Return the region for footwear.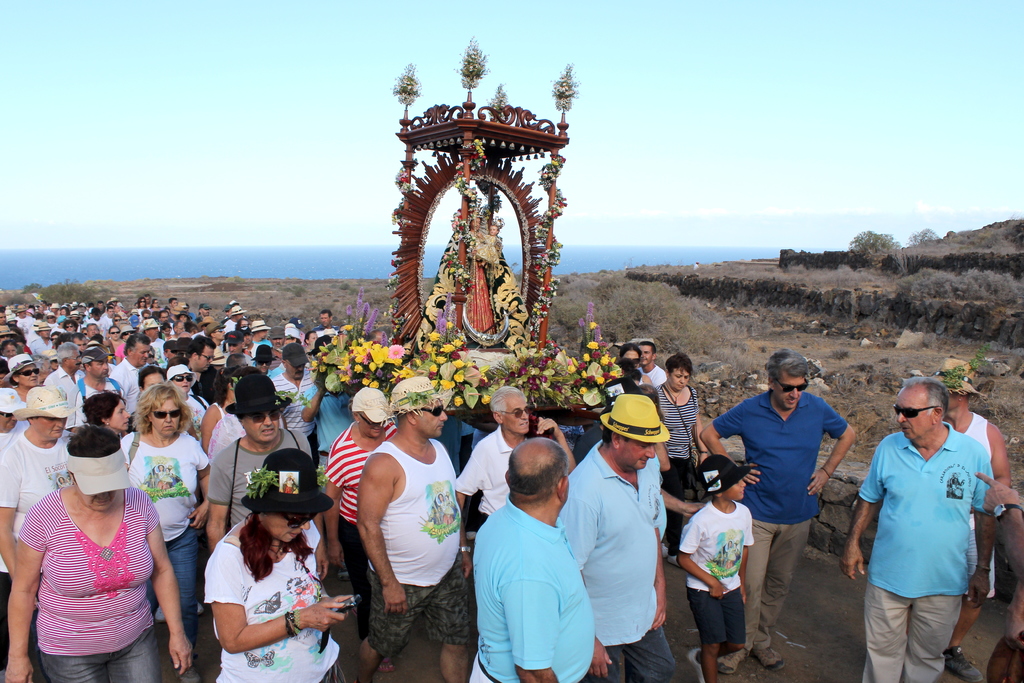
region(717, 646, 748, 675).
